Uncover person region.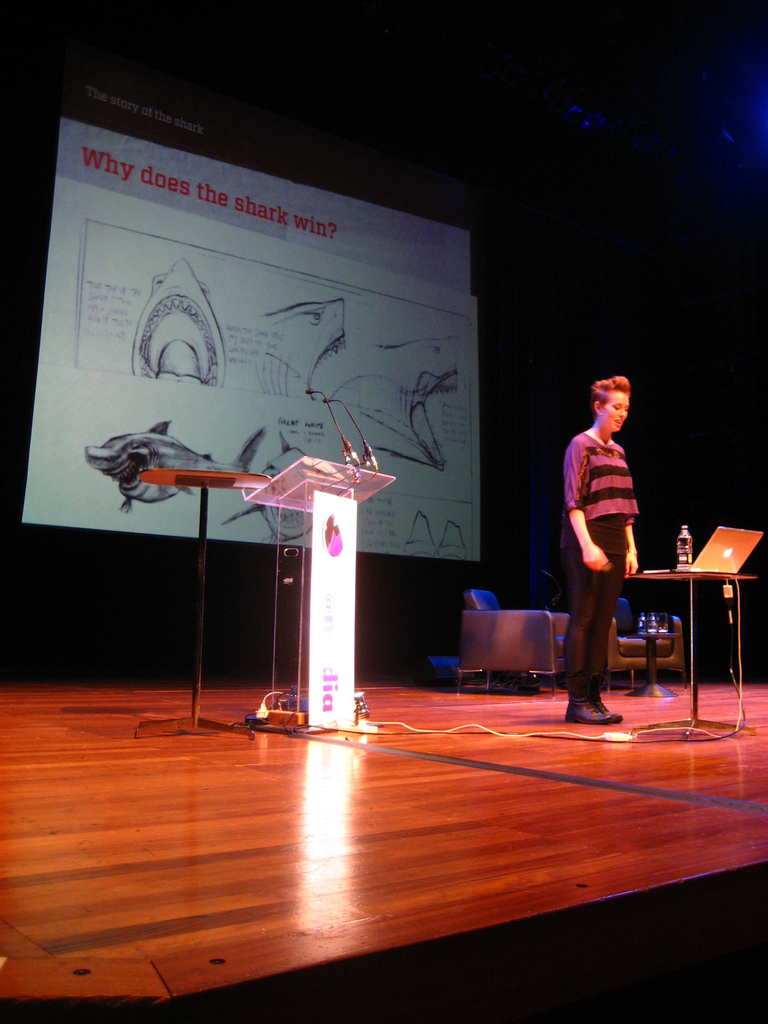
Uncovered: (551,362,655,705).
